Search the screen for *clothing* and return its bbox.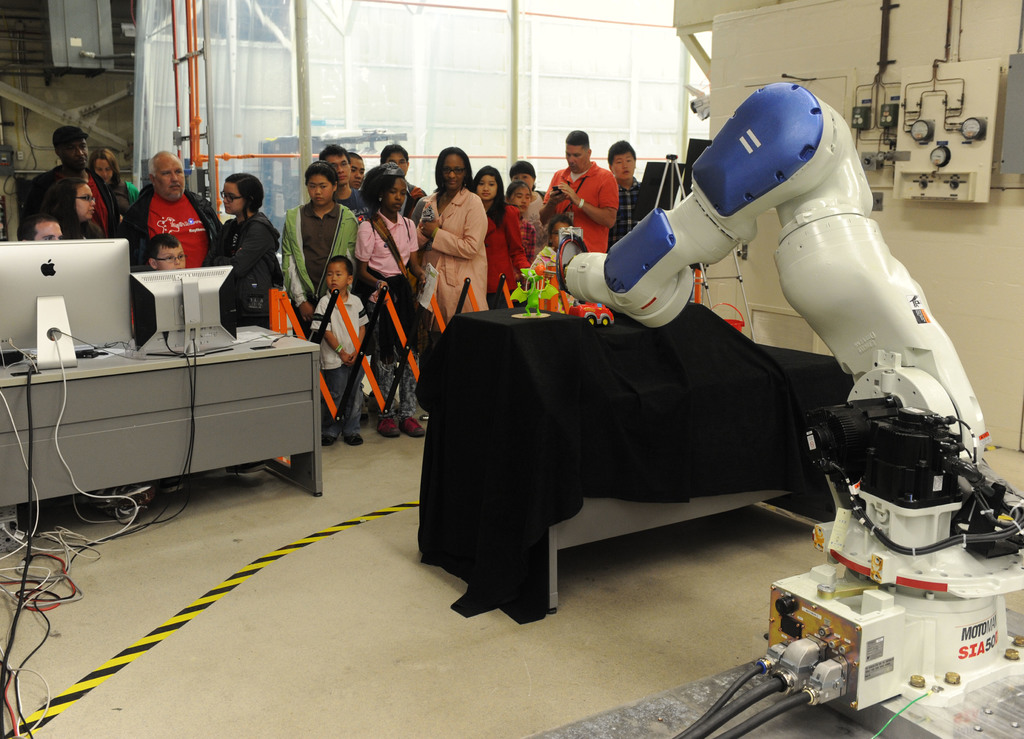
Found: (x1=122, y1=169, x2=199, y2=270).
